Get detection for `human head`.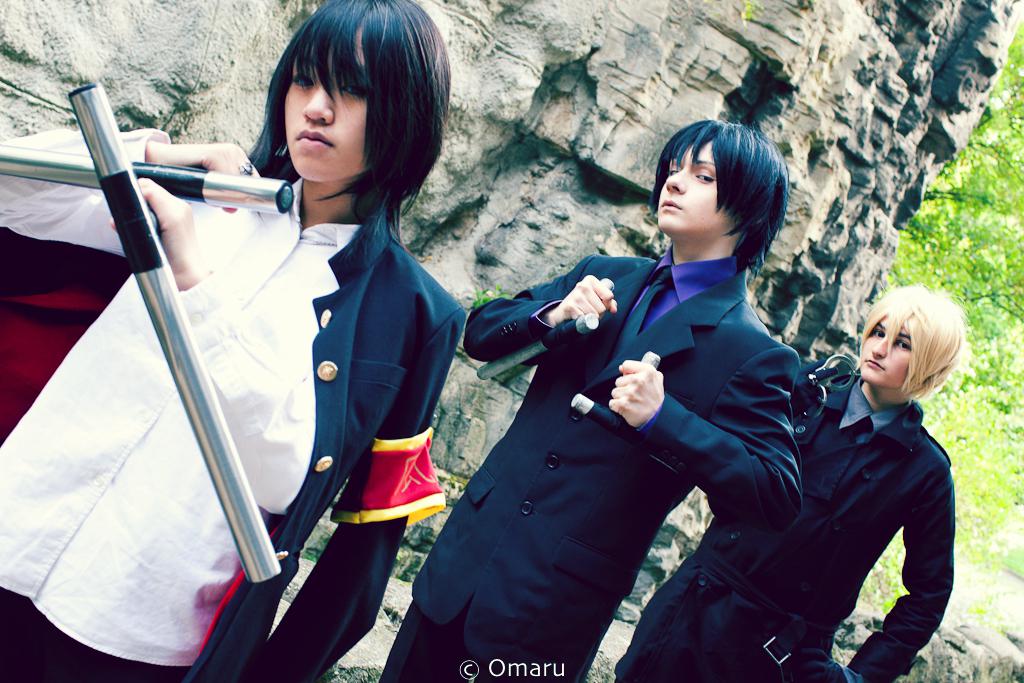
Detection: {"left": 253, "top": 4, "right": 443, "bottom": 196}.
